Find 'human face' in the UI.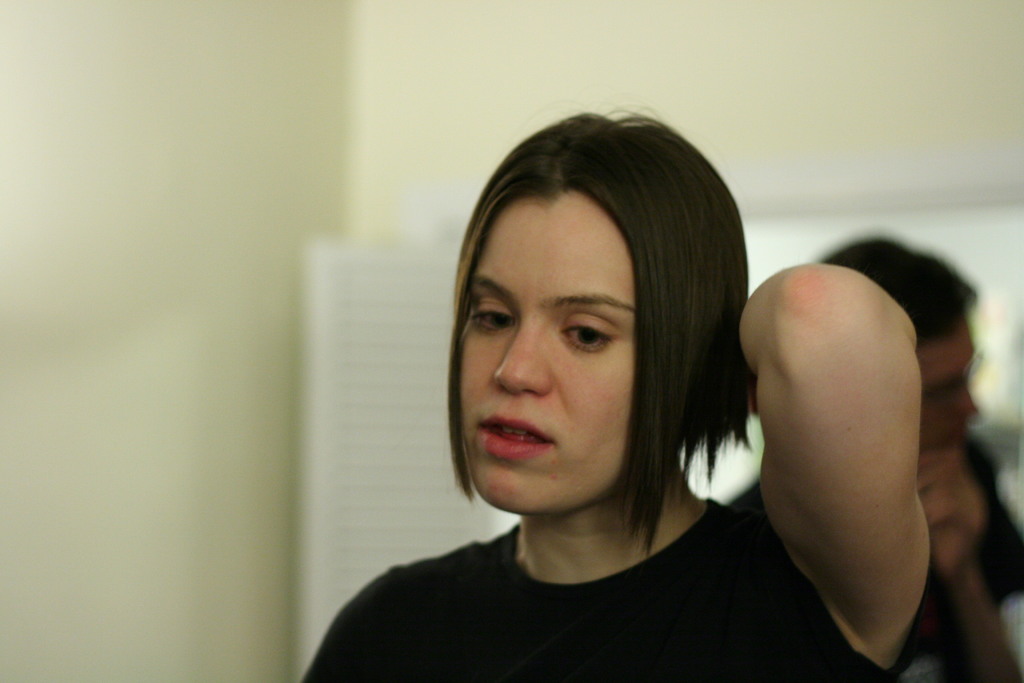
UI element at bbox=[463, 189, 636, 514].
